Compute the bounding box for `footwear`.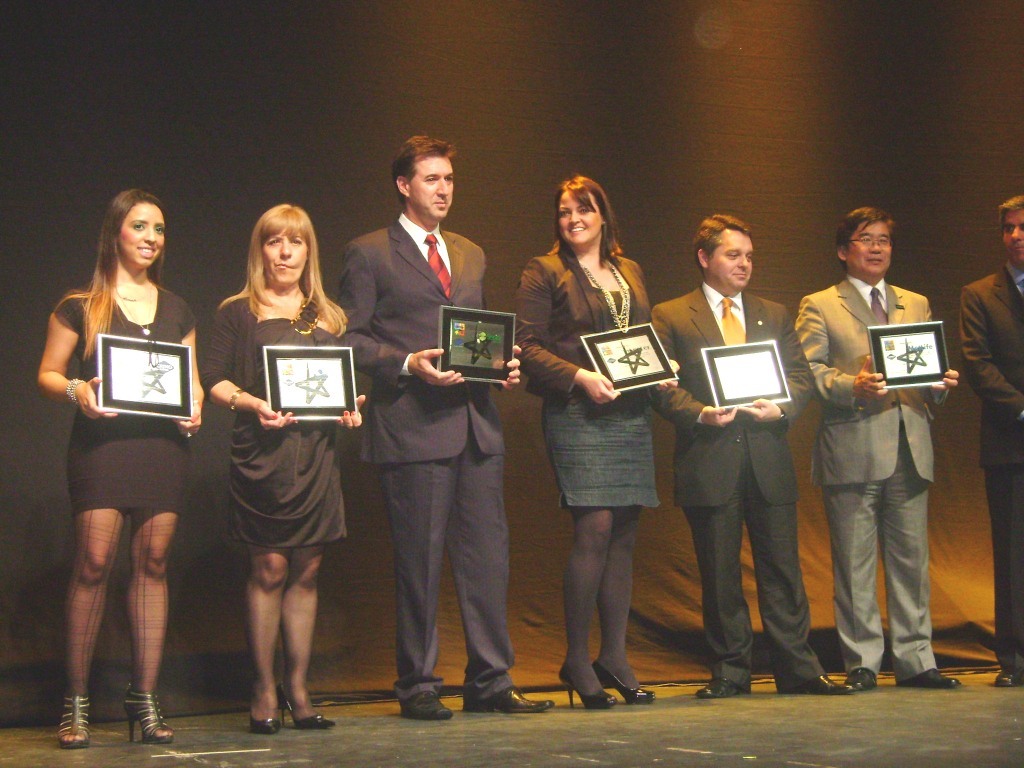
401/689/455/721.
